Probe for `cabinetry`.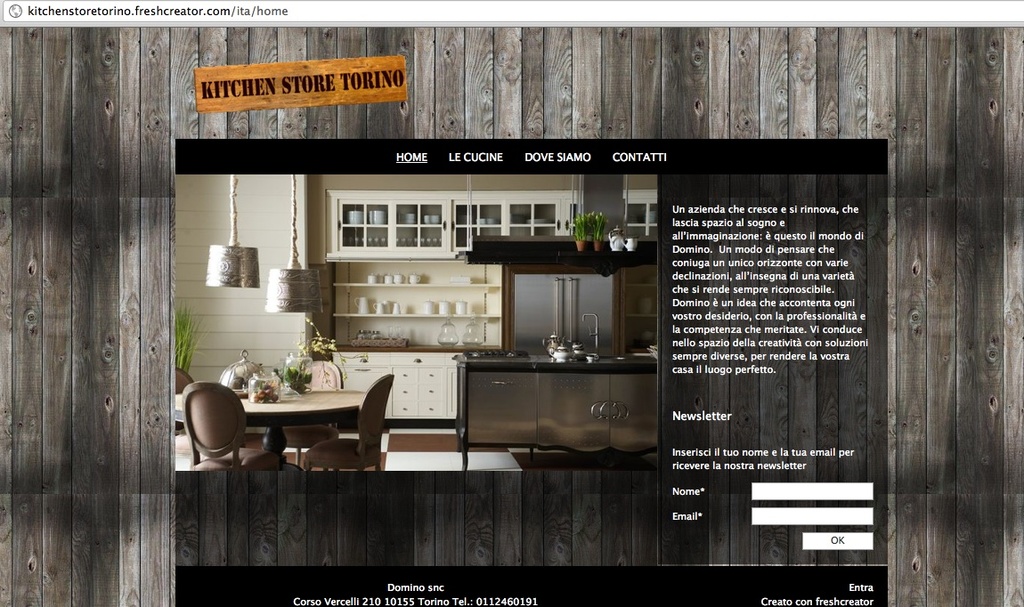
Probe result: [left=607, top=251, right=672, bottom=357].
